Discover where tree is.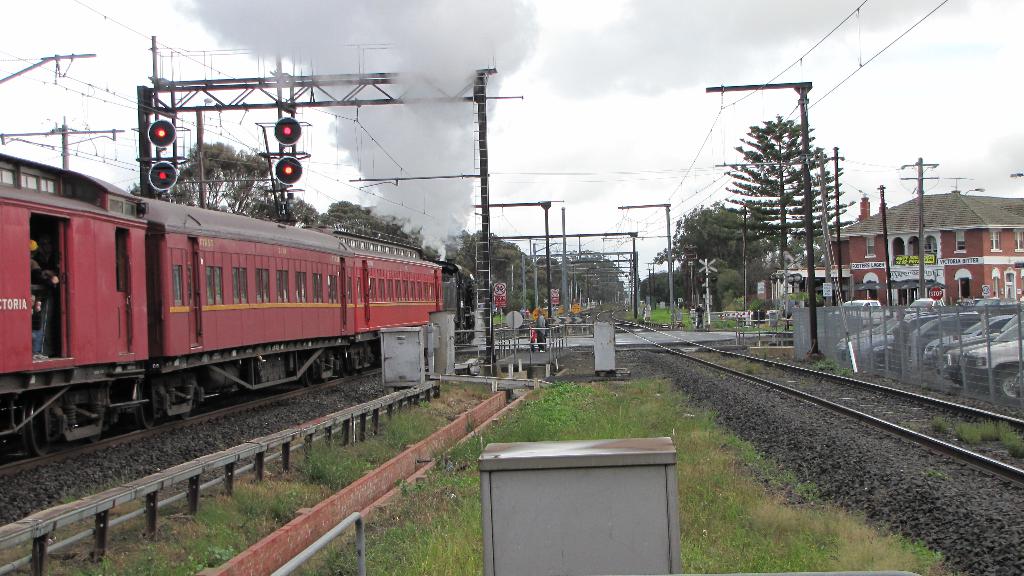
Discovered at 273,188,330,235.
